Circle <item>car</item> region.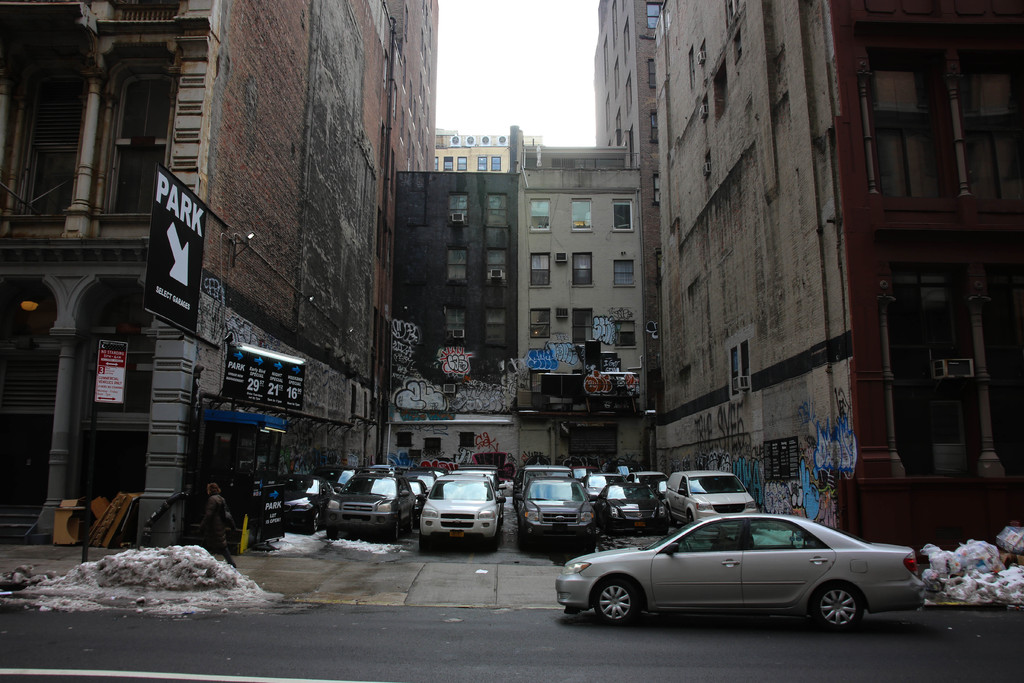
Region: 334:465:413:538.
